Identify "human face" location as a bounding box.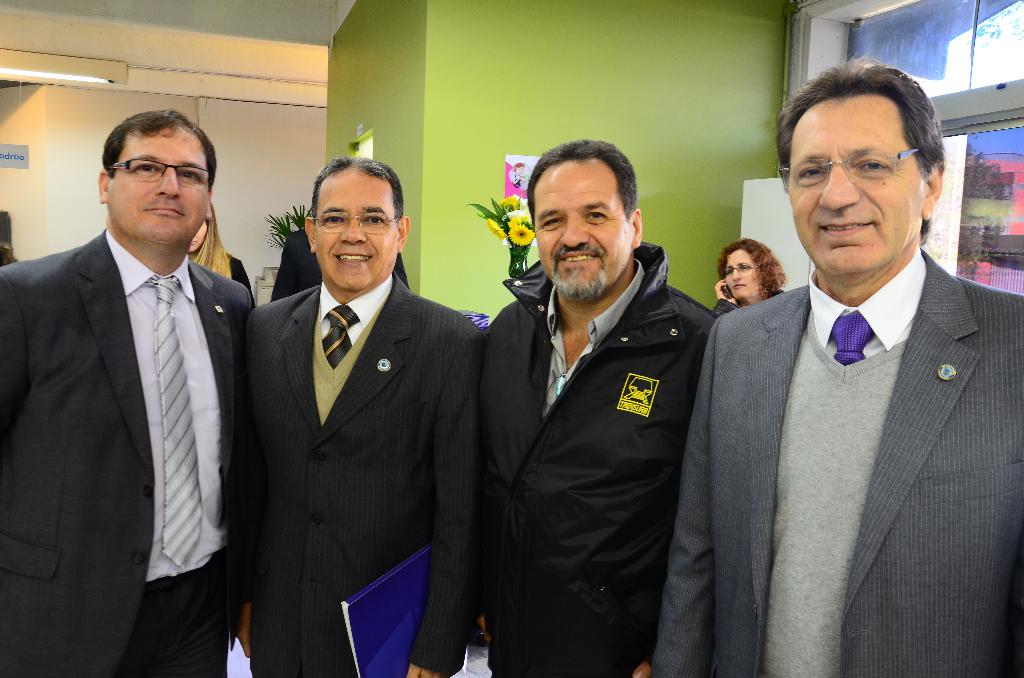
l=189, t=218, r=207, b=252.
